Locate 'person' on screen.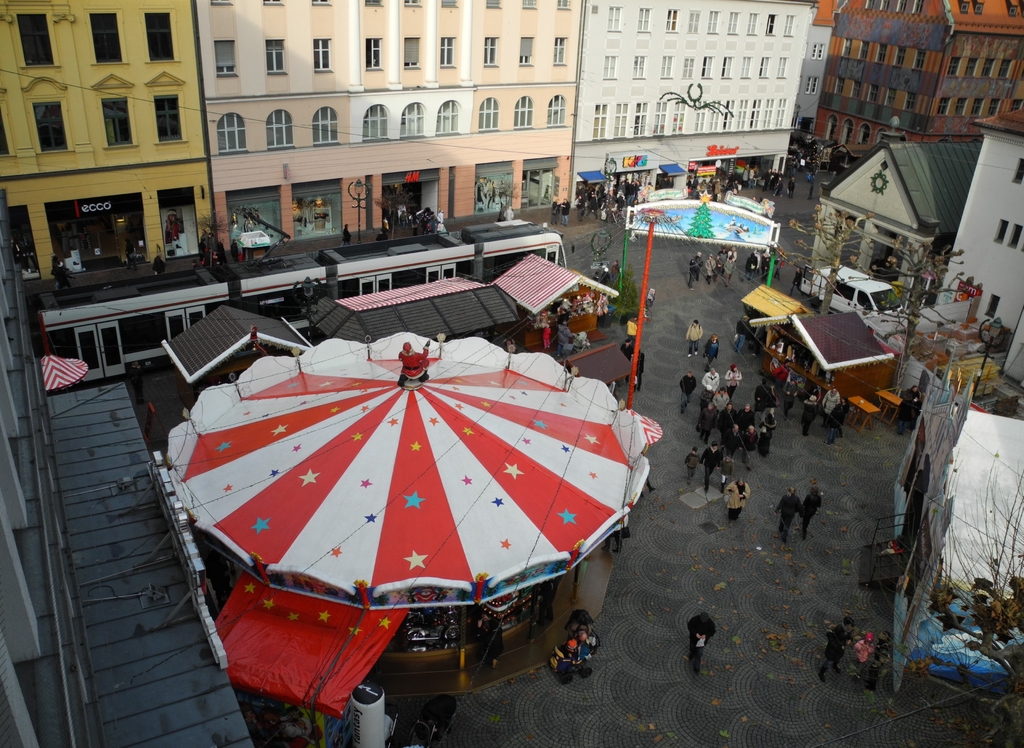
On screen at l=803, t=392, r=819, b=434.
